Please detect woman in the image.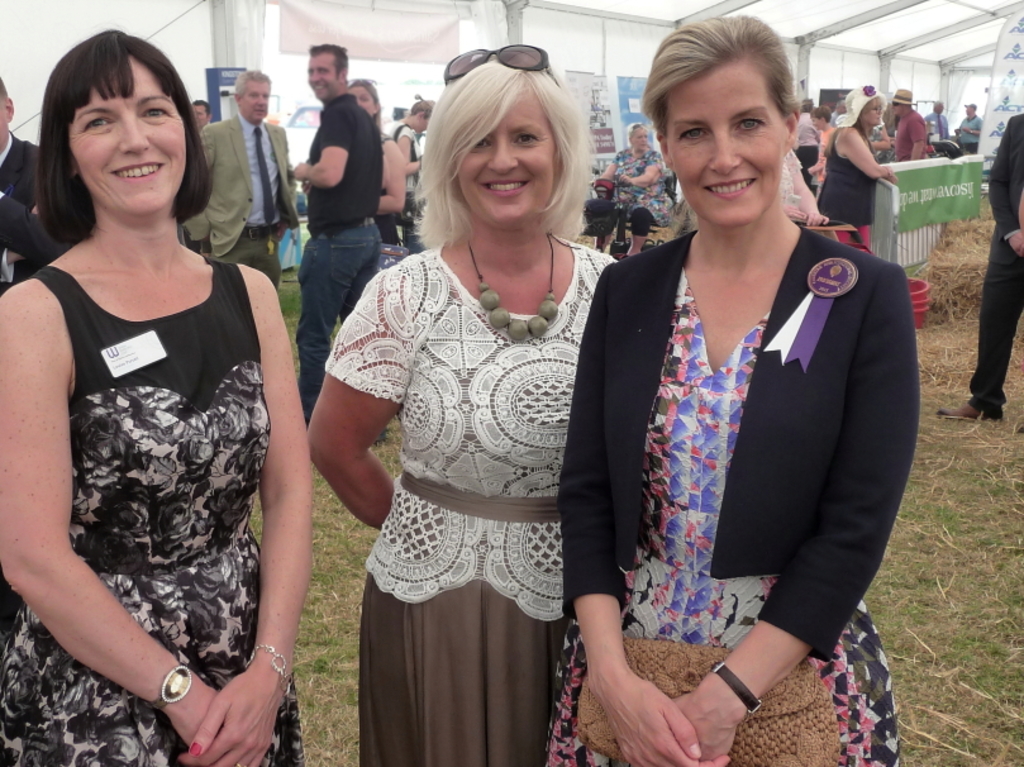
left=591, top=124, right=680, bottom=243.
